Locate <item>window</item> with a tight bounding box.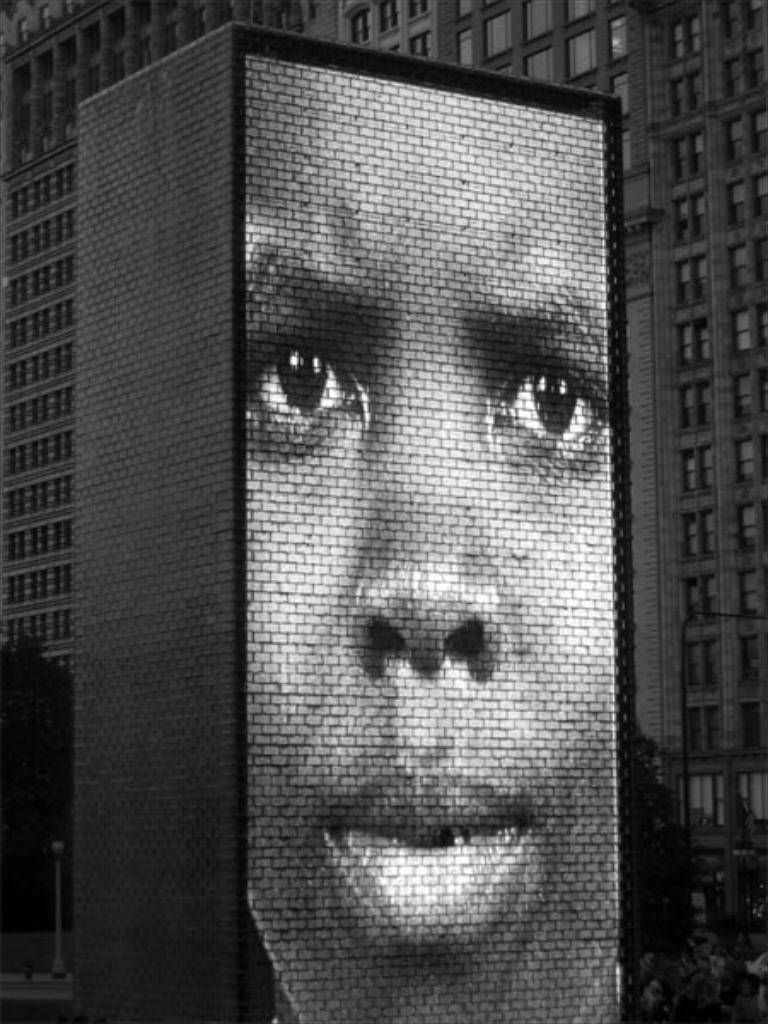
403:19:437:60.
